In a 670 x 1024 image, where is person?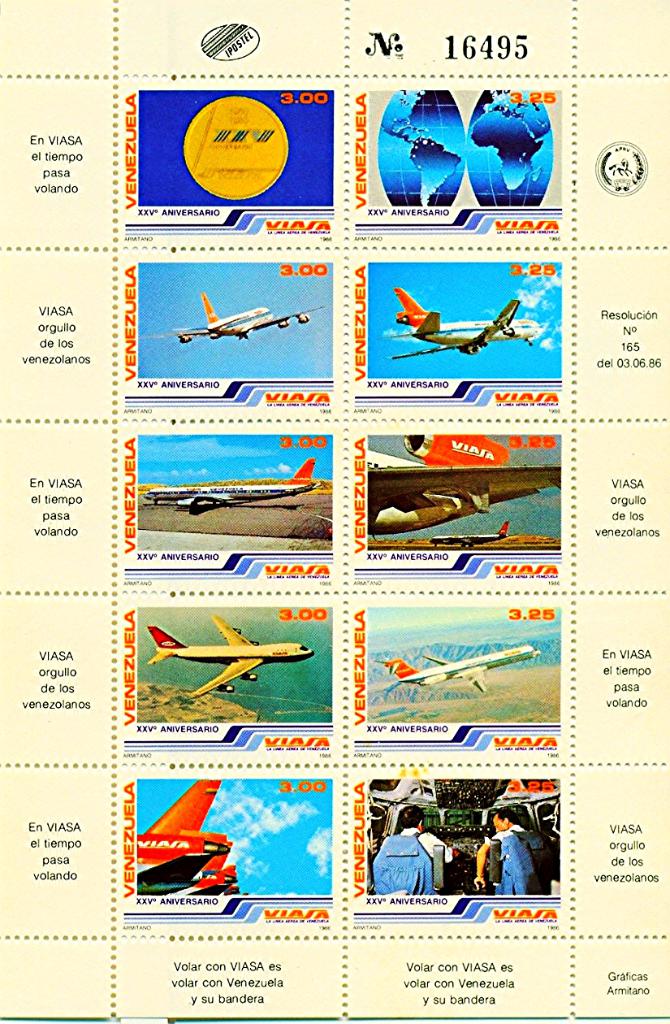
{"x1": 383, "y1": 808, "x2": 449, "y2": 918}.
